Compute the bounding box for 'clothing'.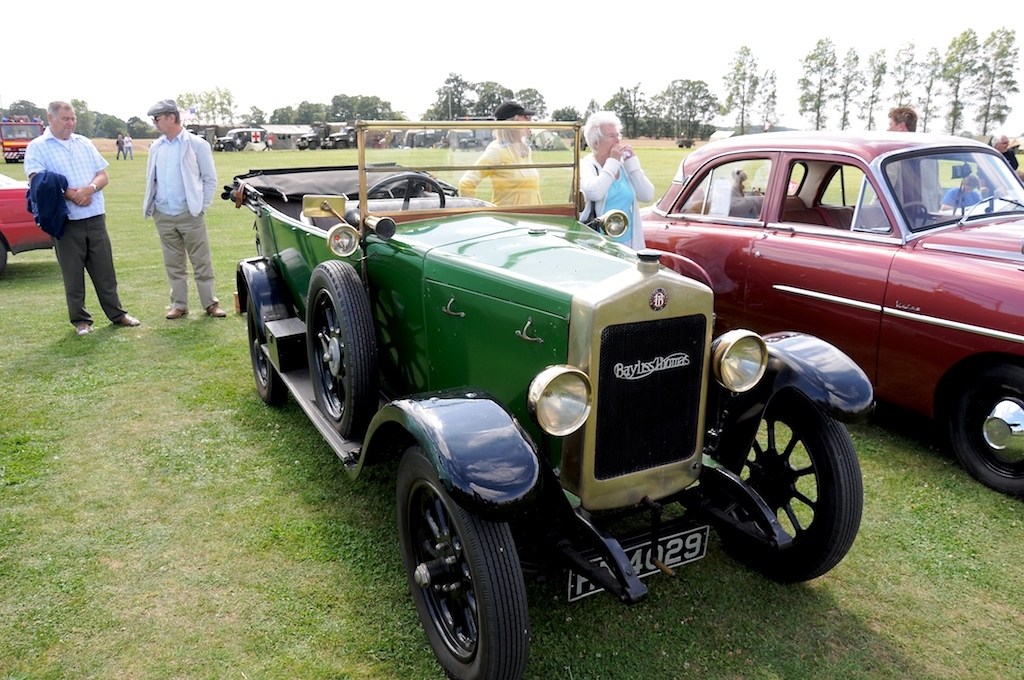
pyautogui.locateOnScreen(453, 133, 549, 214).
